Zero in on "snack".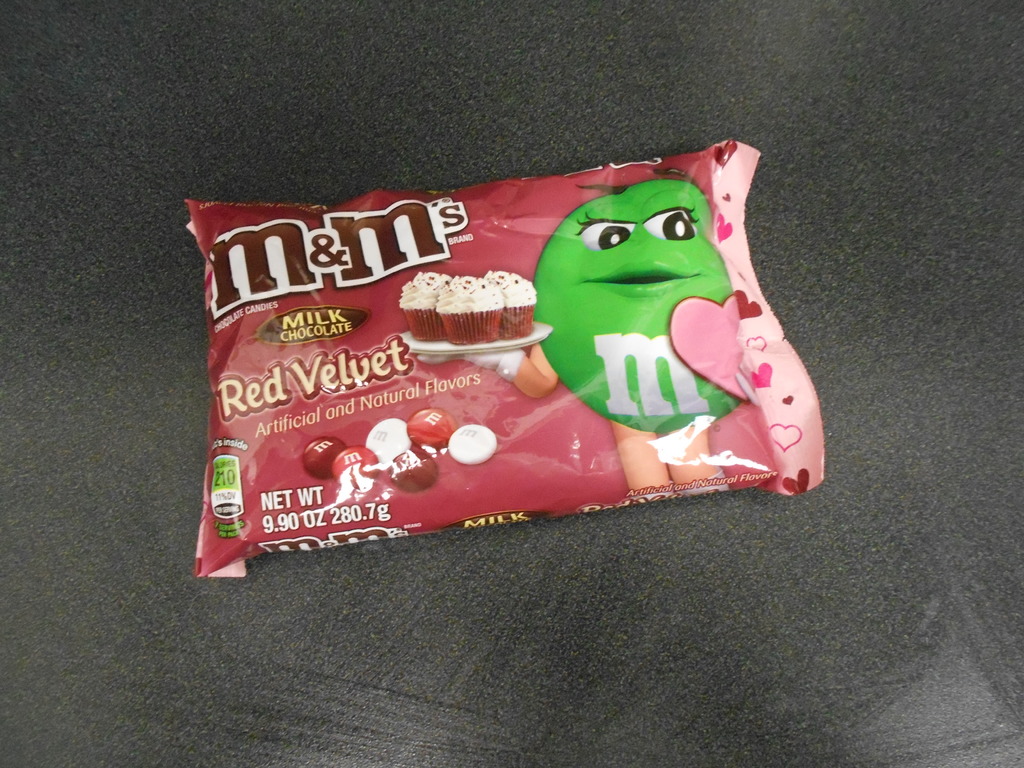
Zeroed in: x1=175 y1=149 x2=822 y2=543.
